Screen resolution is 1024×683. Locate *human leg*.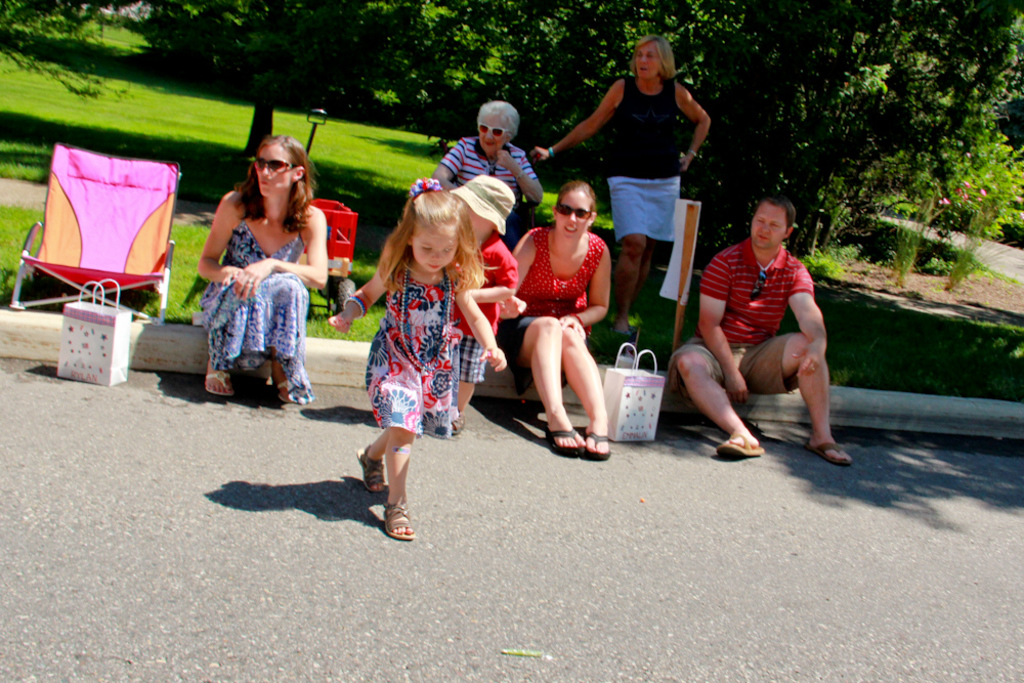
bbox=(265, 278, 308, 404).
